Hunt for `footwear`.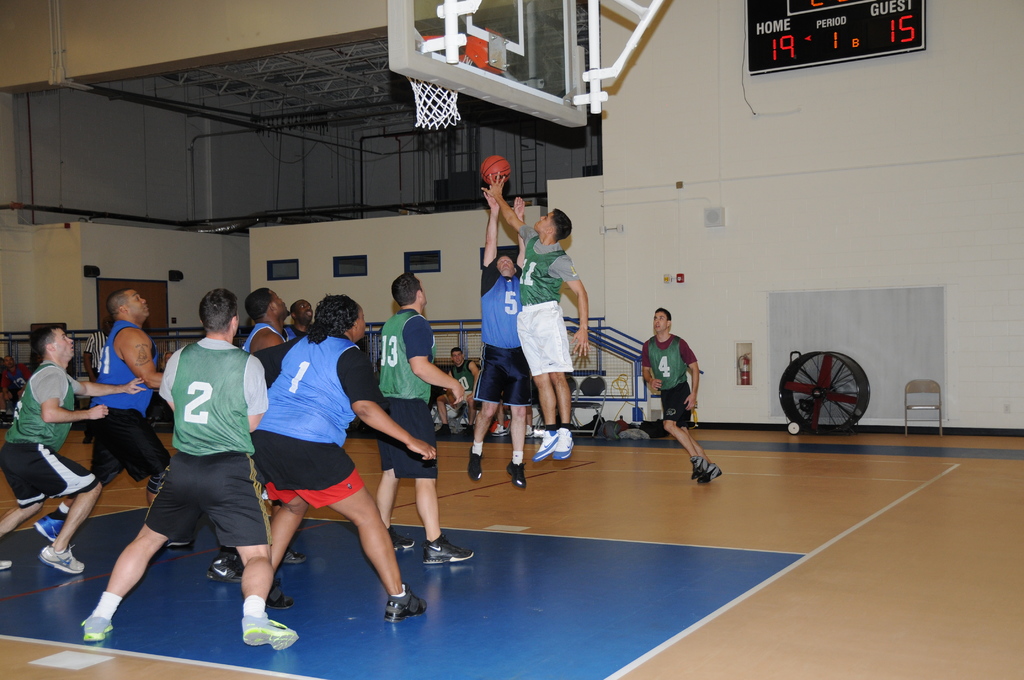
Hunted down at rect(465, 446, 479, 480).
